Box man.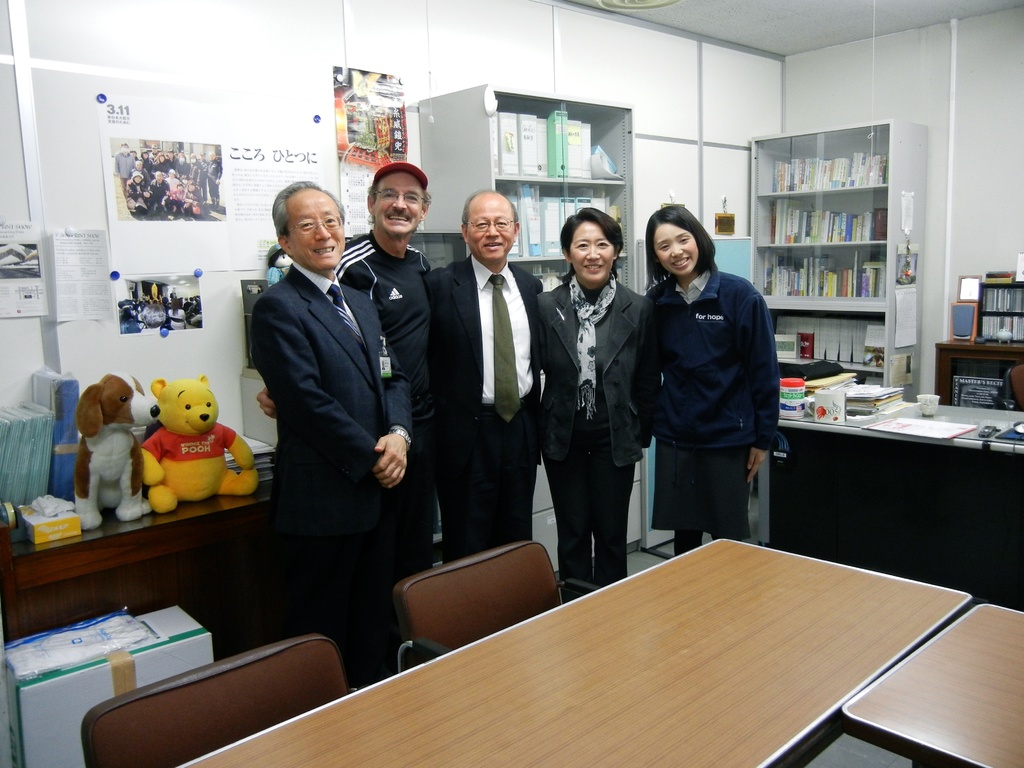
l=329, t=154, r=441, b=570.
